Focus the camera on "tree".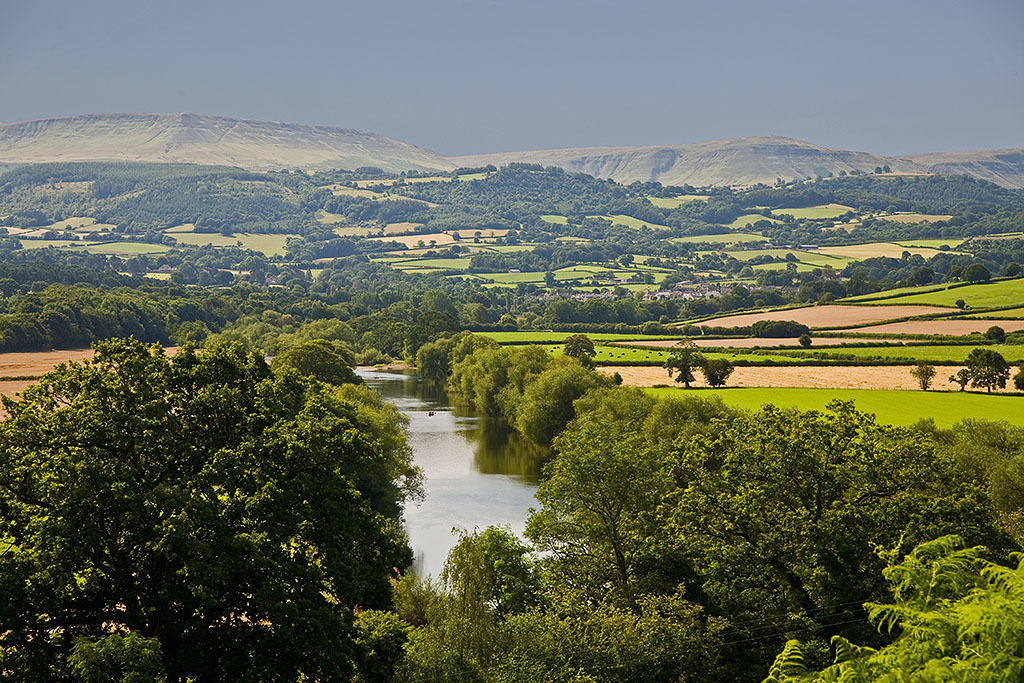
Focus region: locate(666, 341, 704, 382).
